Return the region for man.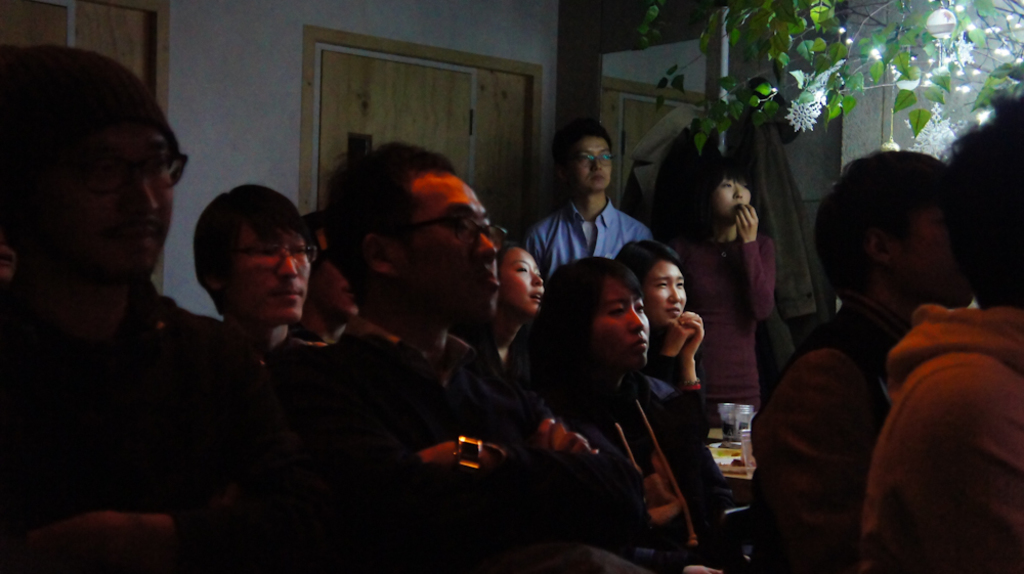
0,57,262,529.
